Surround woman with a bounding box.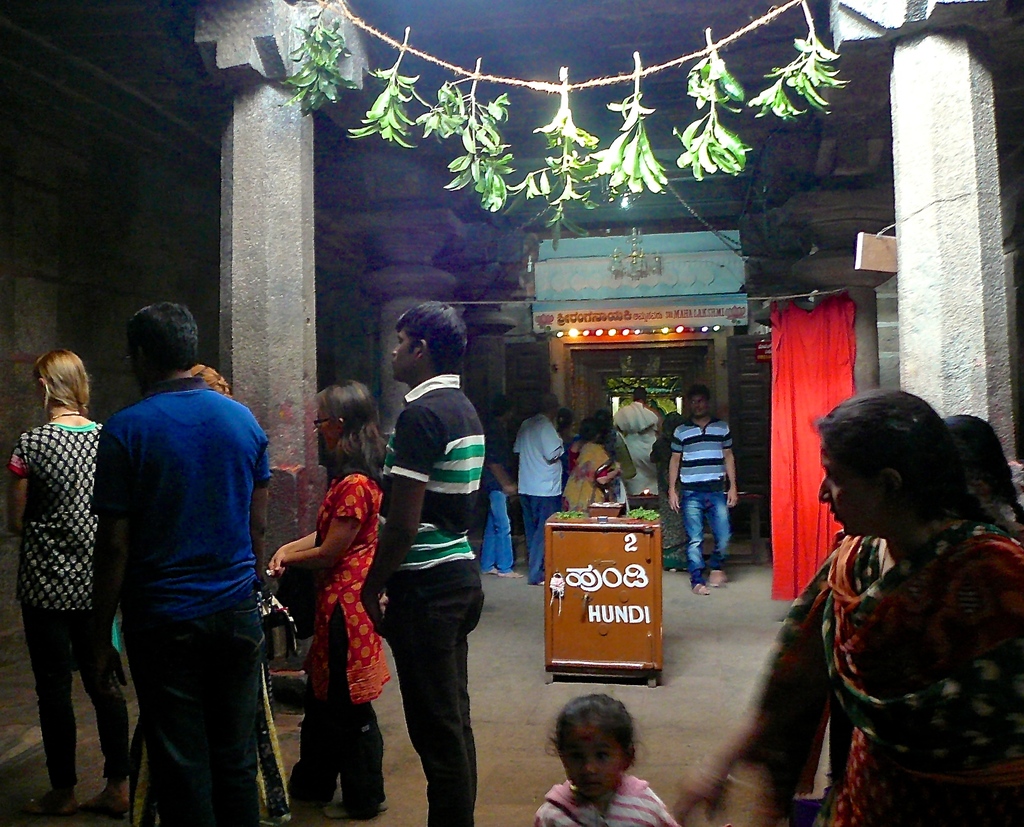
123 363 289 821.
